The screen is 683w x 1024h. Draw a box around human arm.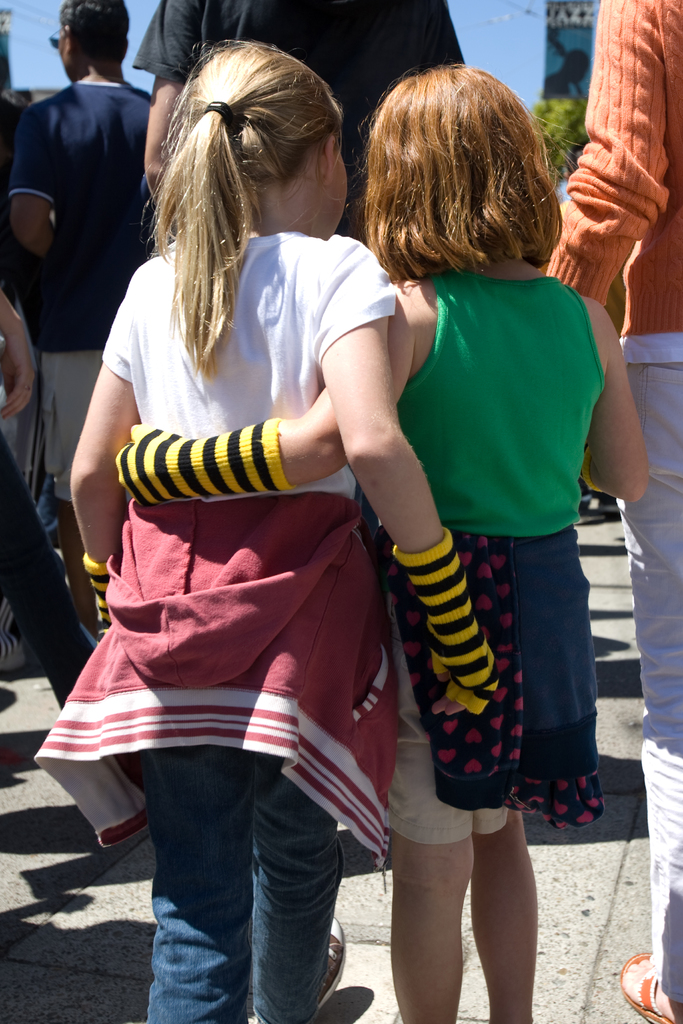
[586,316,670,536].
